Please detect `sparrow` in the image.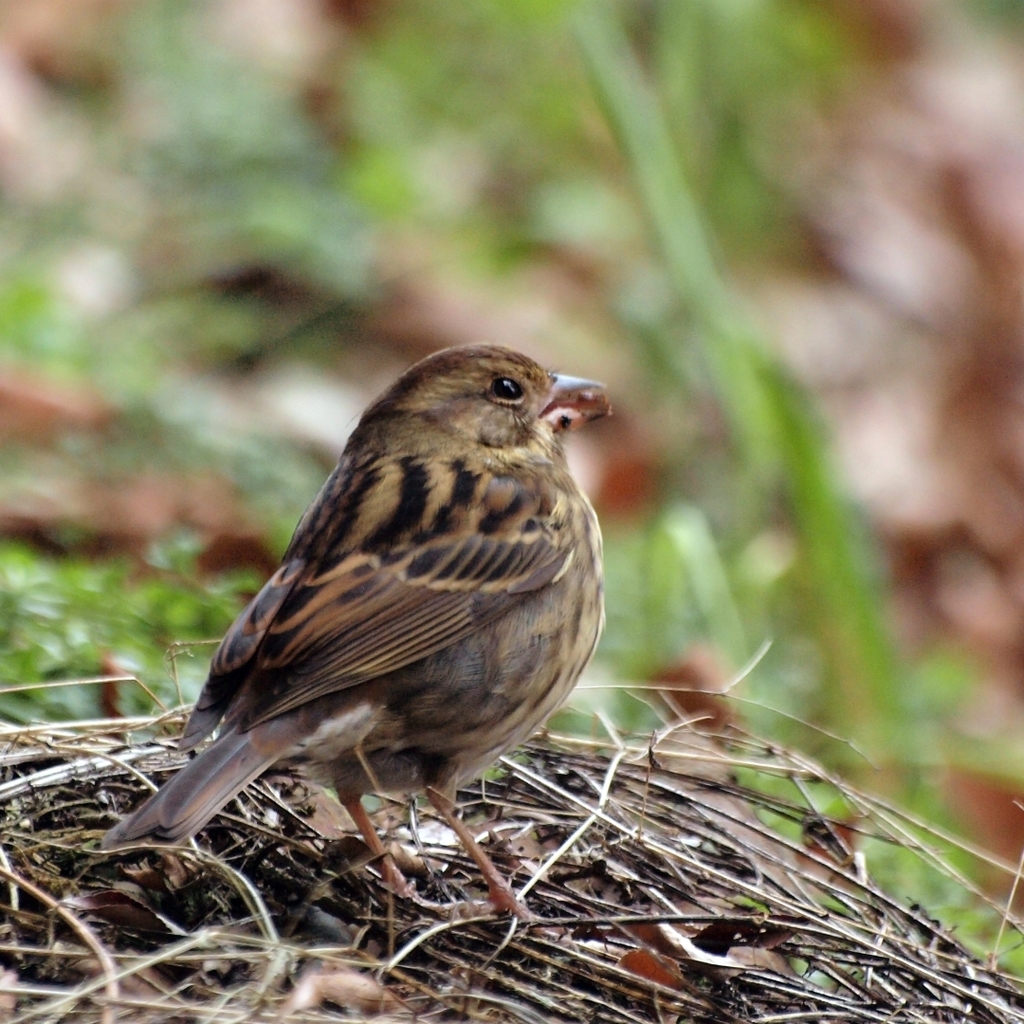
pyautogui.locateOnScreen(91, 330, 617, 925).
